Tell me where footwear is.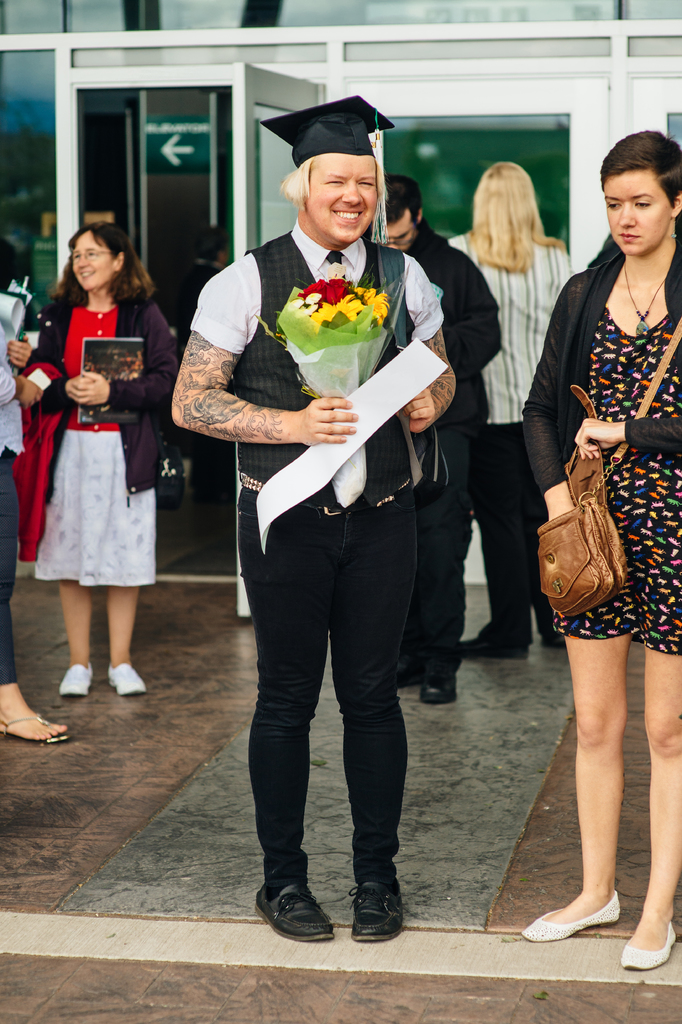
footwear is at {"left": 619, "top": 920, "right": 679, "bottom": 972}.
